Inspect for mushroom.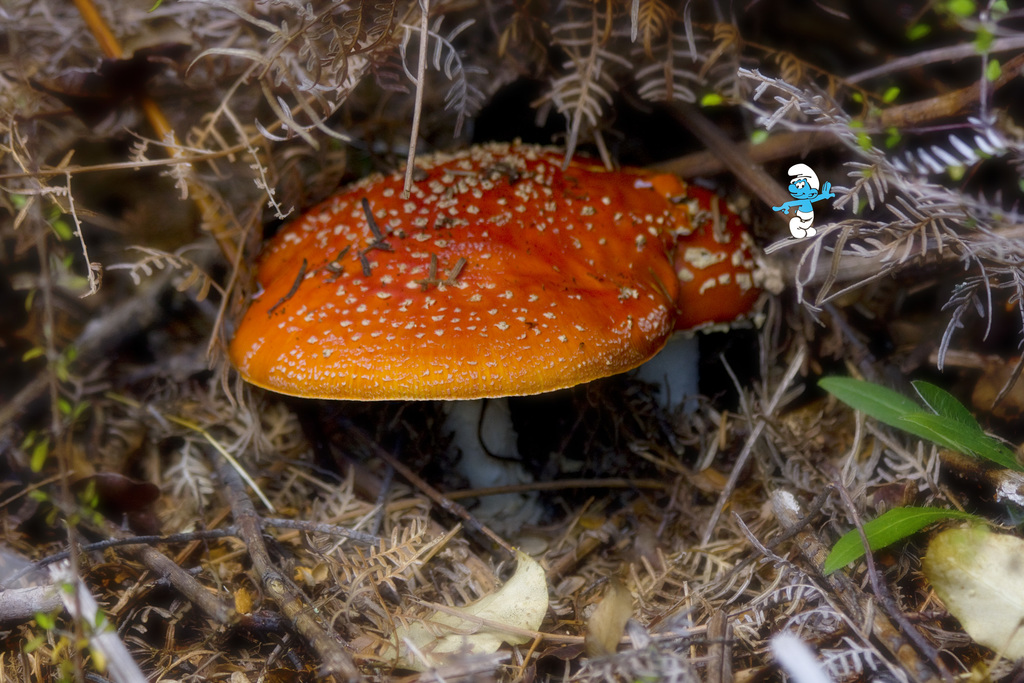
Inspection: <bbox>228, 136, 767, 529</bbox>.
